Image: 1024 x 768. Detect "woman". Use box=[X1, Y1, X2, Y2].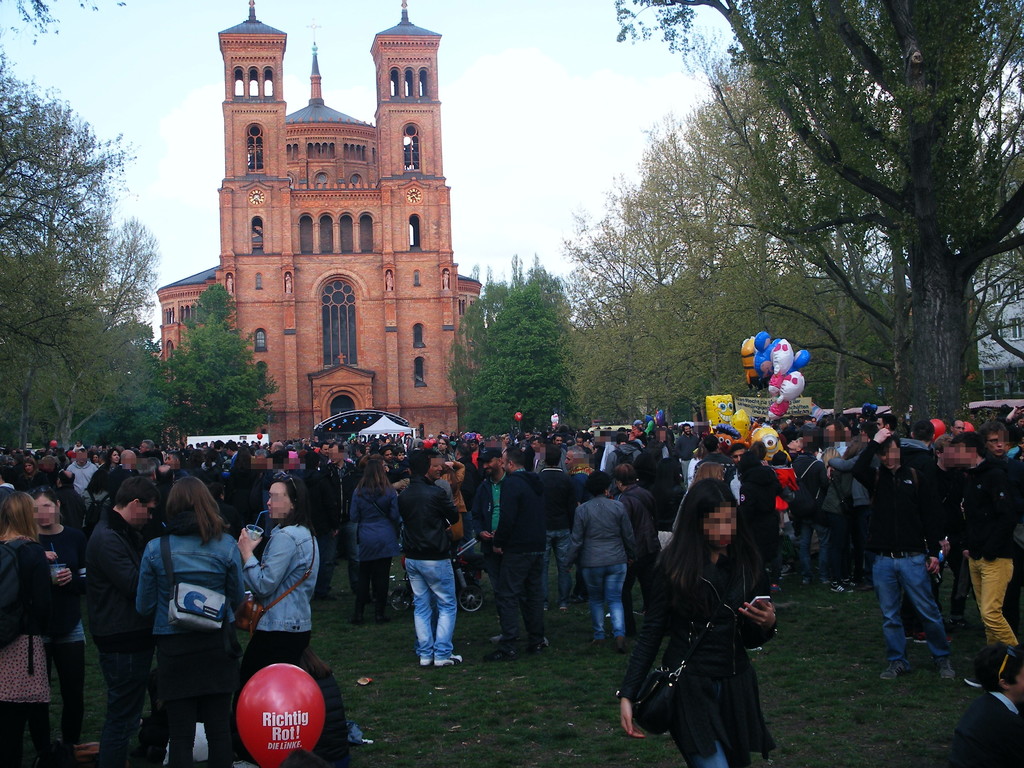
box=[86, 449, 120, 500].
